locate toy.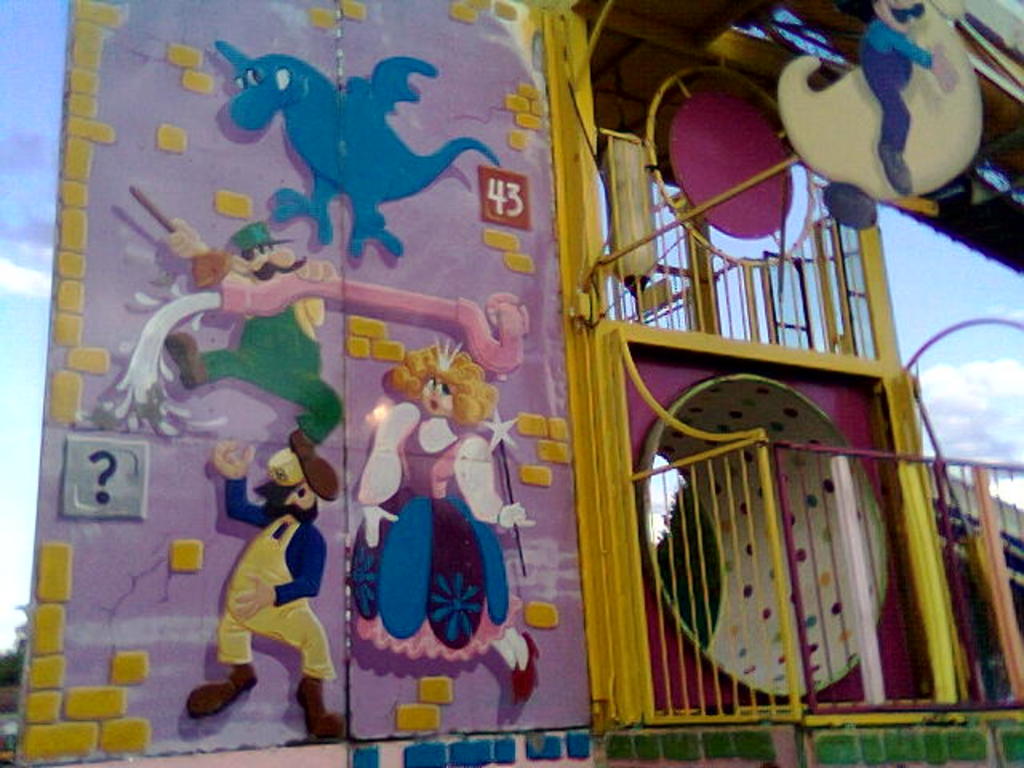
Bounding box: select_region(216, 40, 502, 261).
